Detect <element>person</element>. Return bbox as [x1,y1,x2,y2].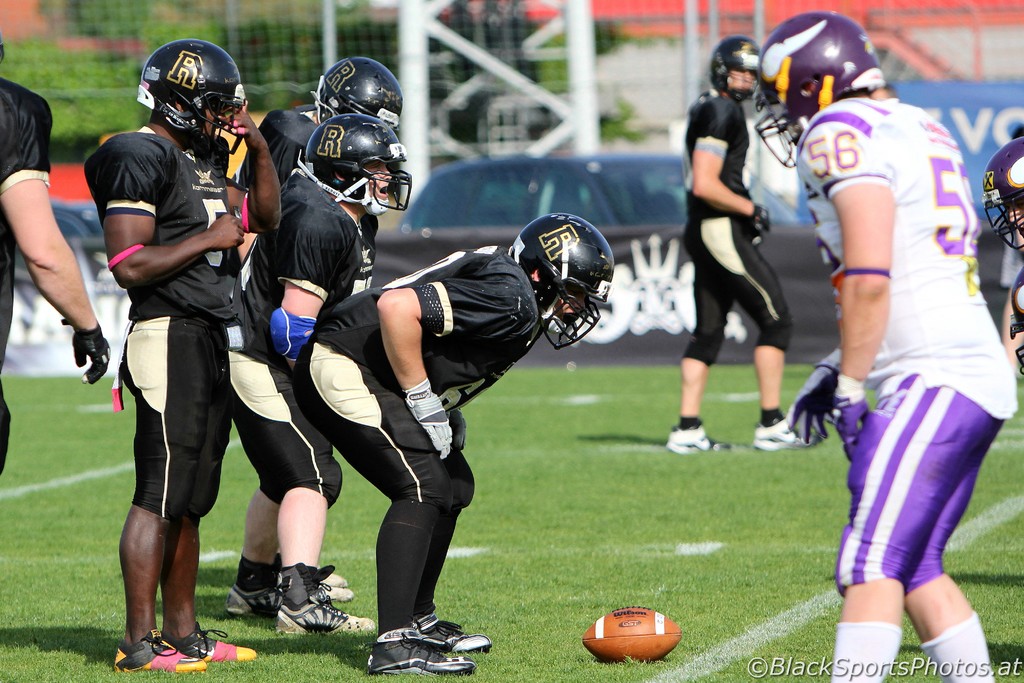
[230,111,414,636].
